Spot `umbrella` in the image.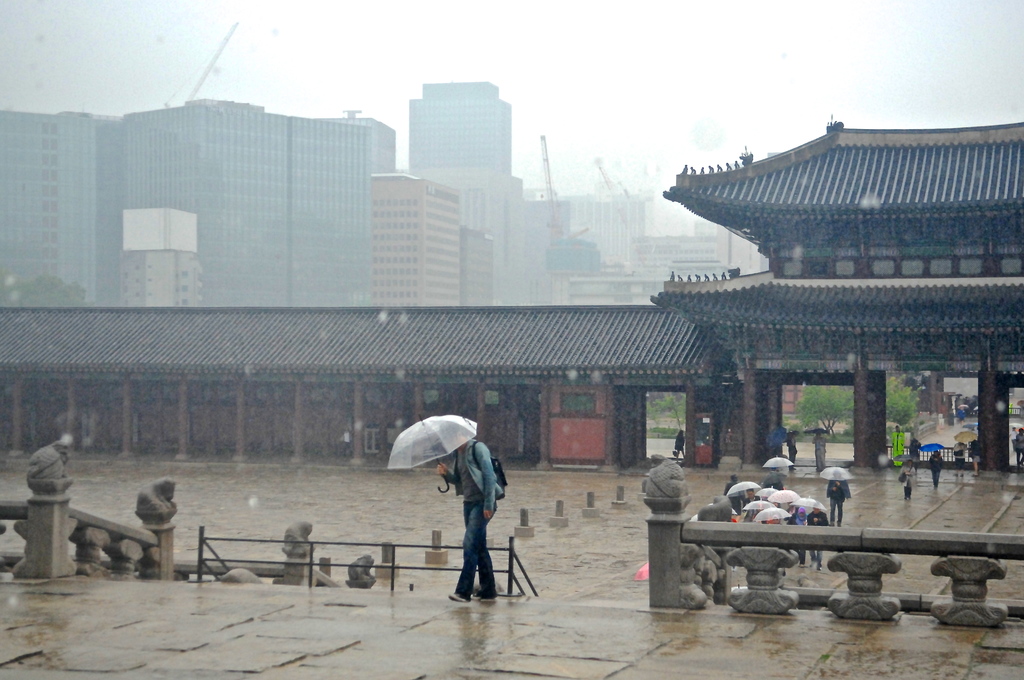
`umbrella` found at (left=763, top=455, right=794, bottom=474).
